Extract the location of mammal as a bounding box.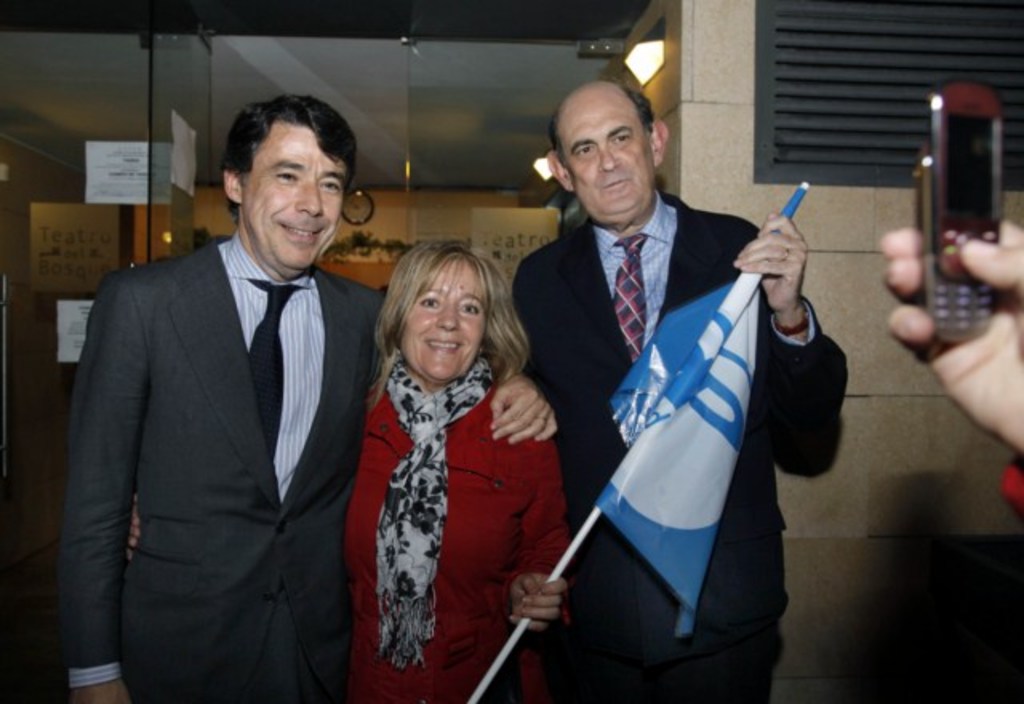
{"left": 496, "top": 78, "right": 846, "bottom": 702}.
